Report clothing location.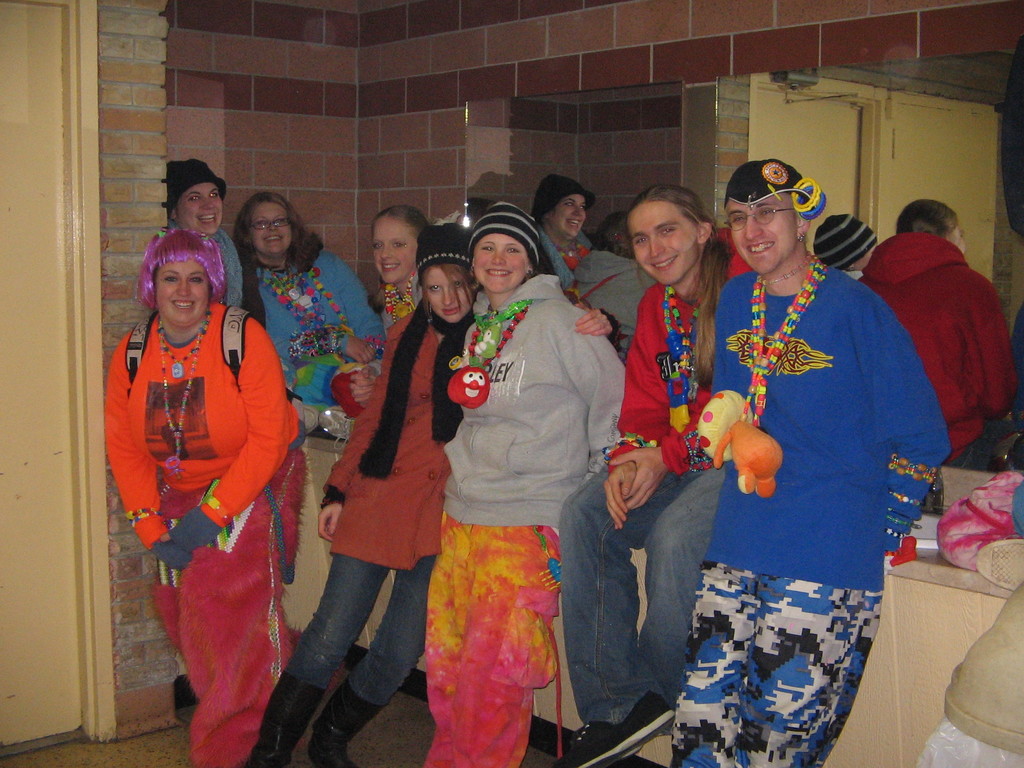
Report: 861,230,1016,468.
